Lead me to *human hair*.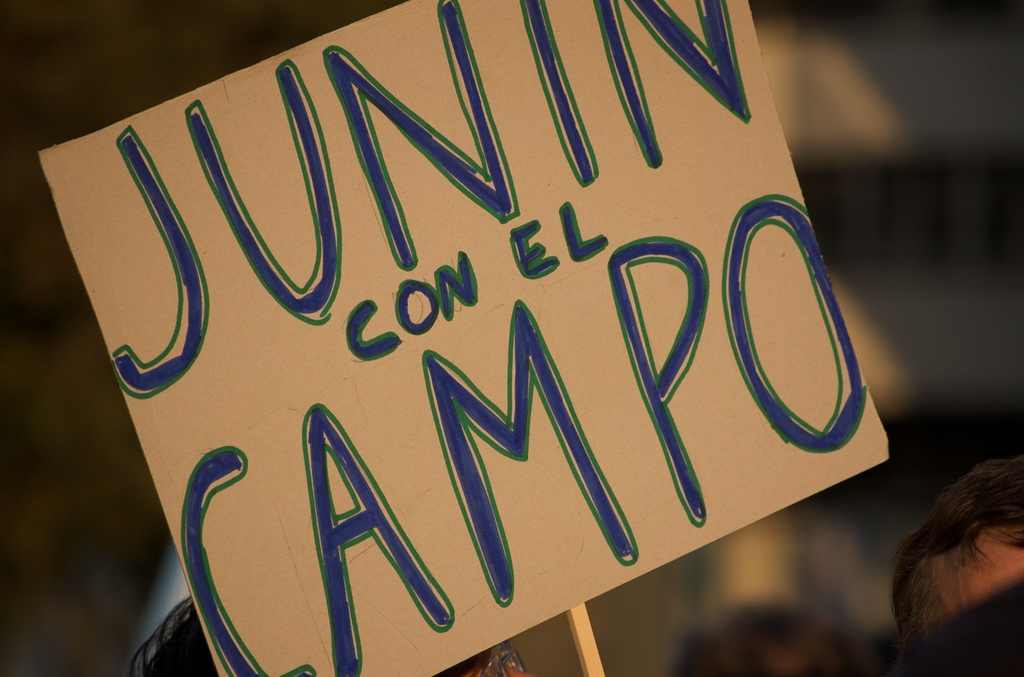
Lead to bbox(129, 591, 218, 676).
